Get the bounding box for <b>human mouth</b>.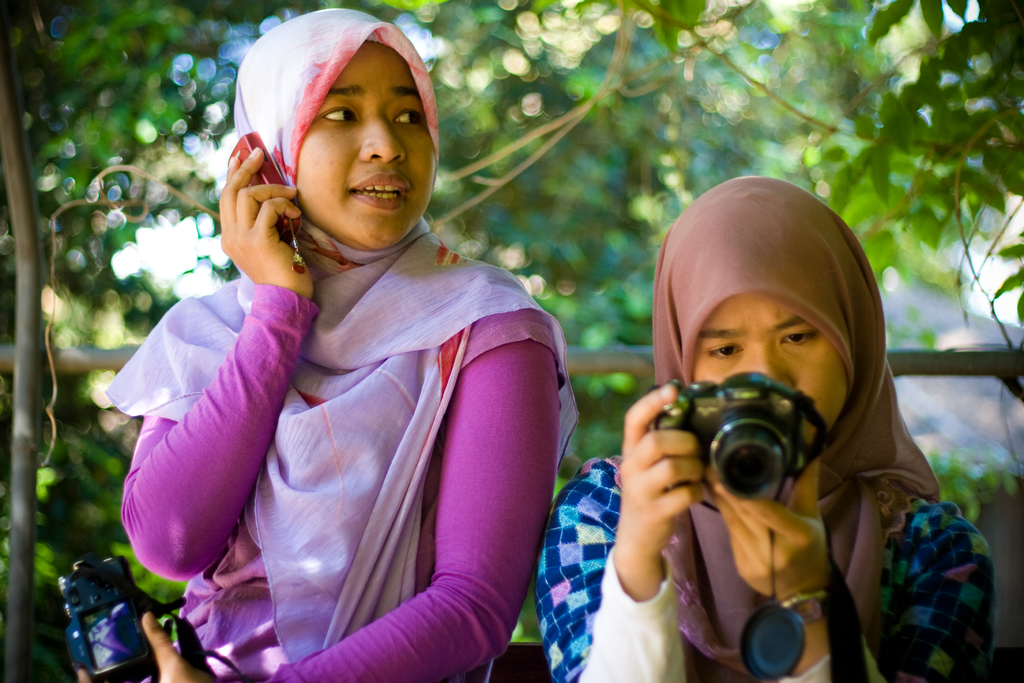
box=[351, 174, 414, 208].
